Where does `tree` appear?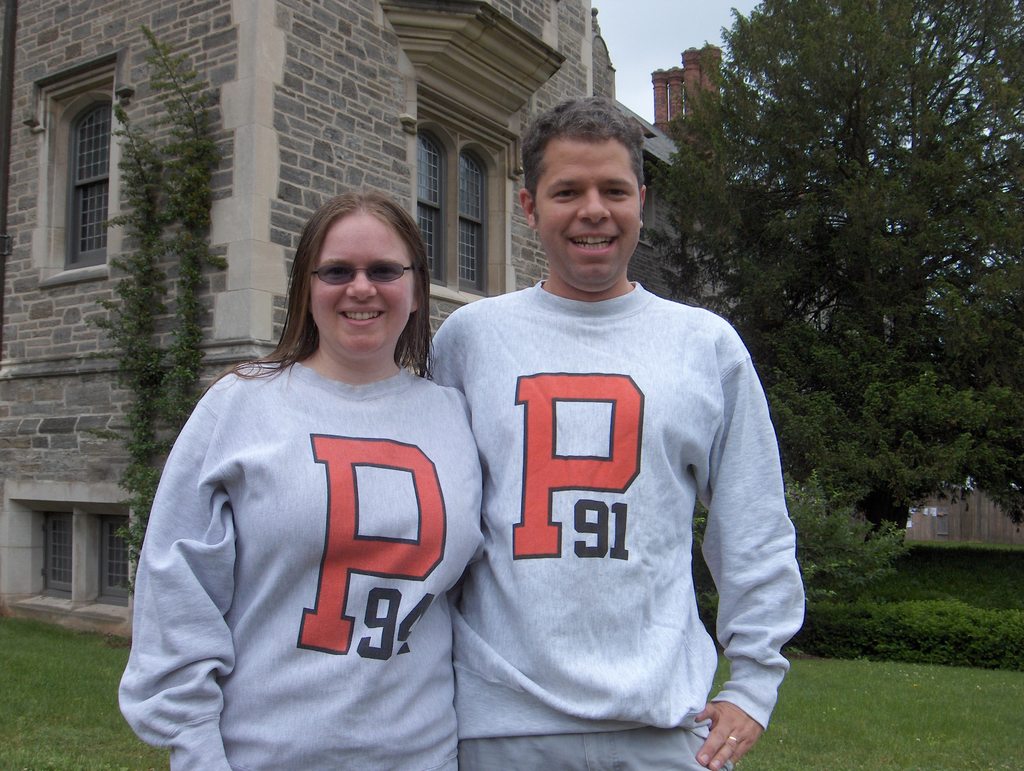
Appears at x1=648, y1=0, x2=1023, y2=528.
